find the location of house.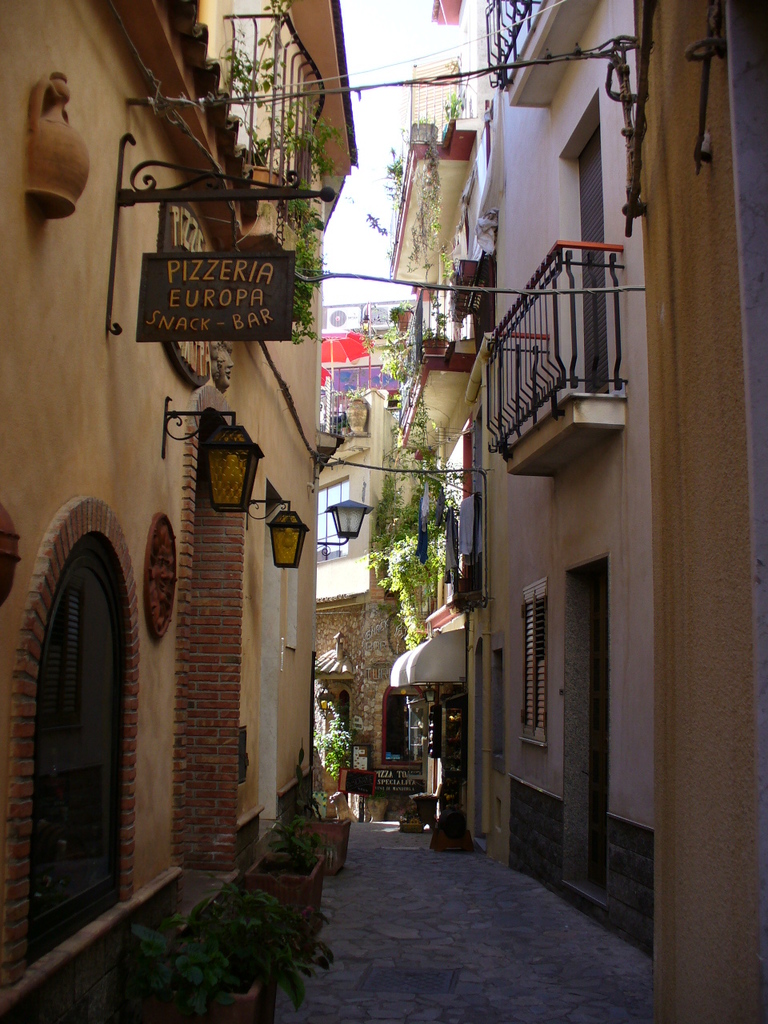
Location: locate(306, 294, 429, 801).
